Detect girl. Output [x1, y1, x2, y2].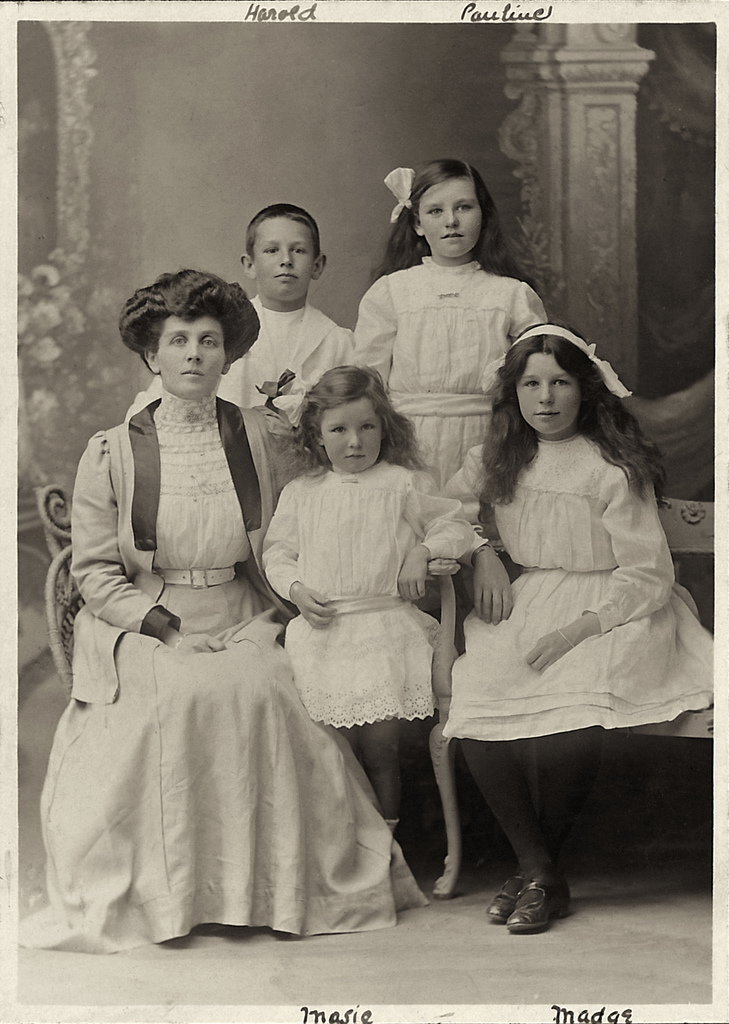
[351, 157, 556, 472].
